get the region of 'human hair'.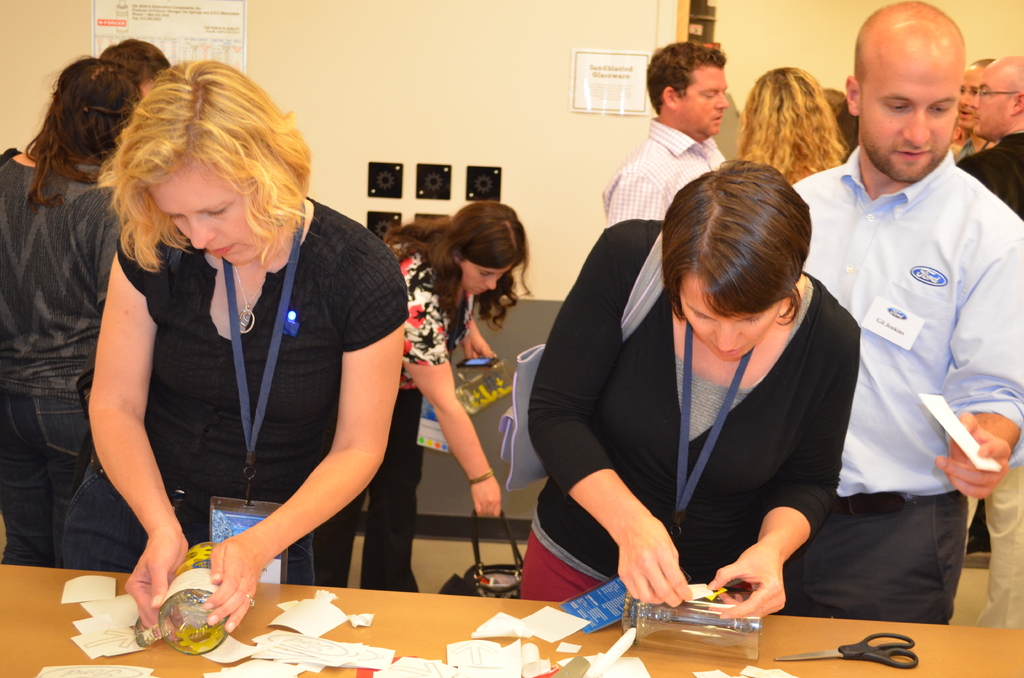
(left=31, top=70, right=337, bottom=281).
